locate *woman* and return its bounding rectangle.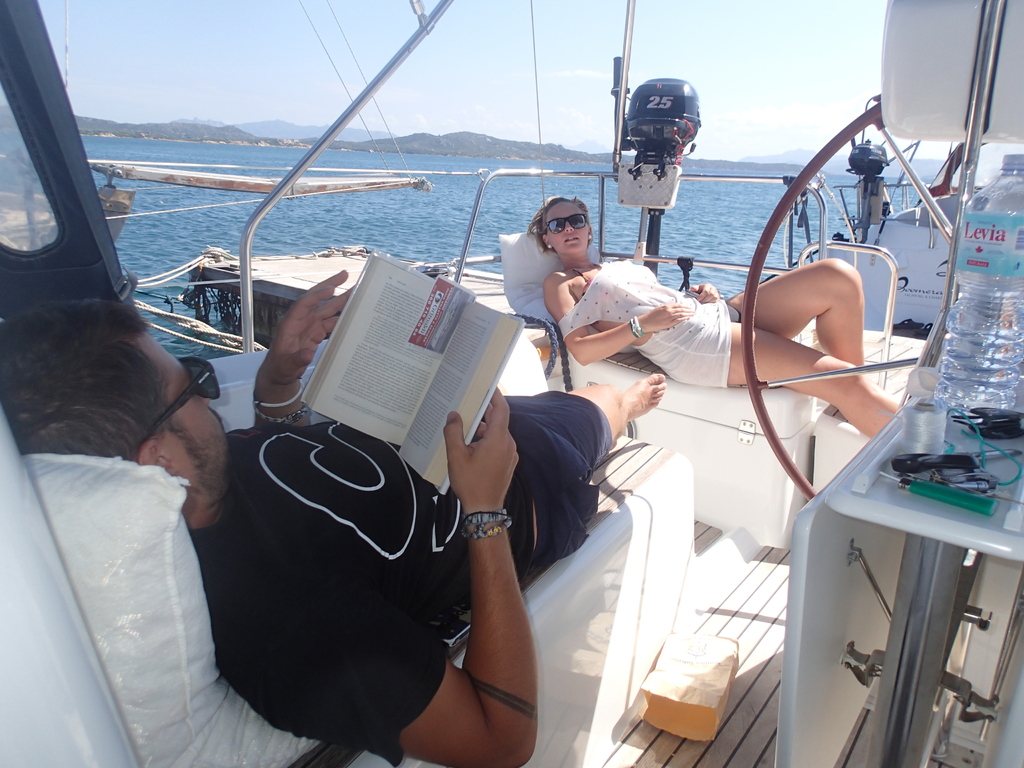
527, 196, 903, 436.
